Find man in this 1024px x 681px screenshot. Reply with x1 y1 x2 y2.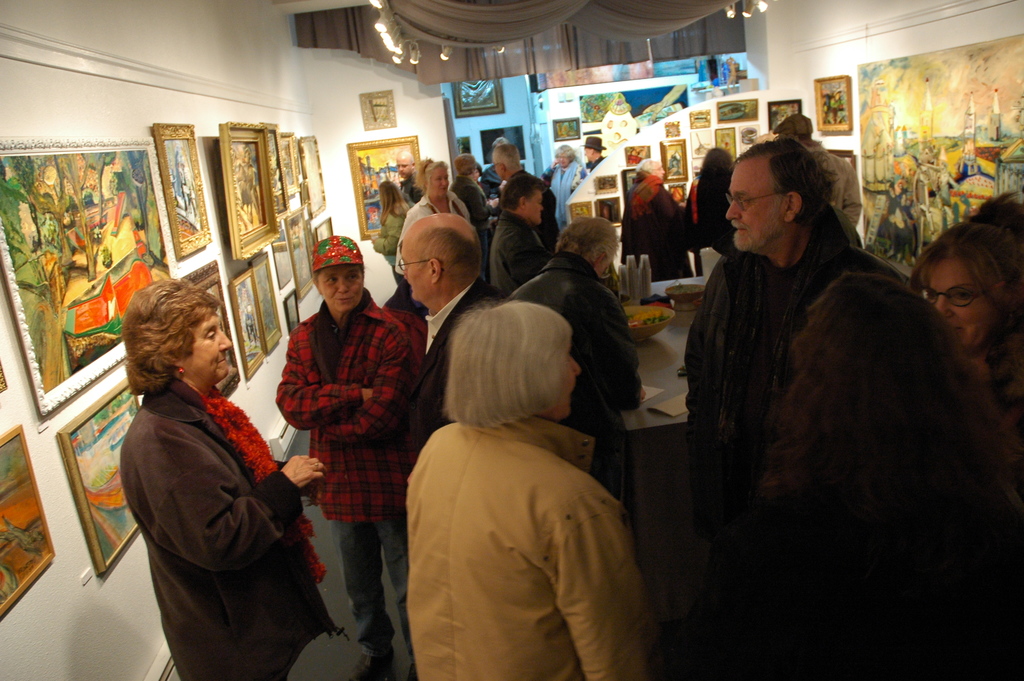
385 211 507 461.
